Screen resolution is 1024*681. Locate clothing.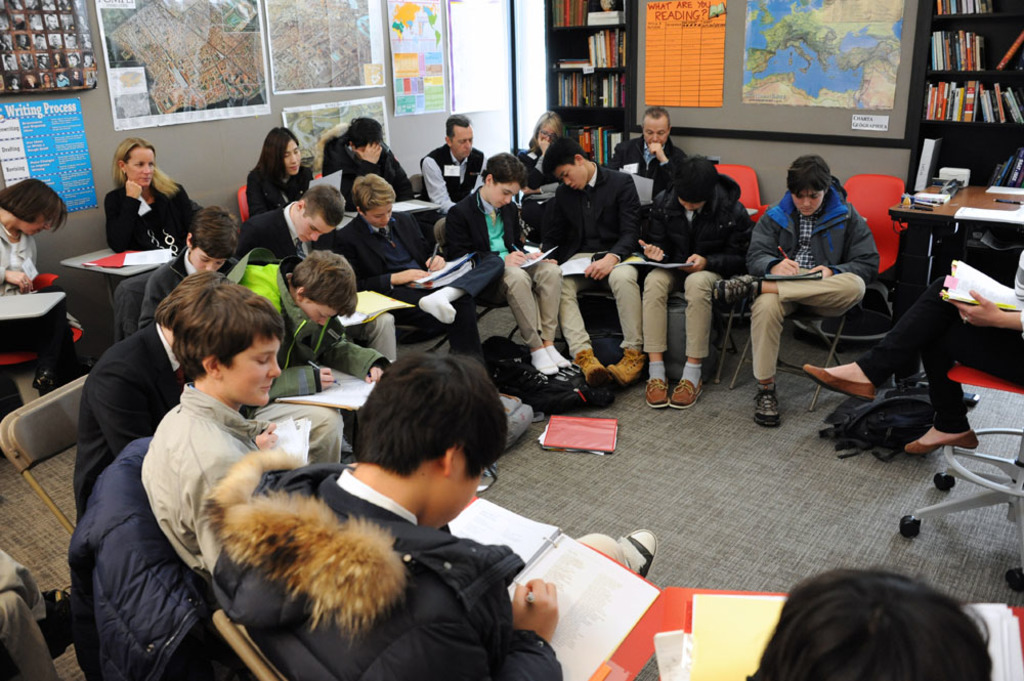
<bbox>24, 60, 33, 69</bbox>.
